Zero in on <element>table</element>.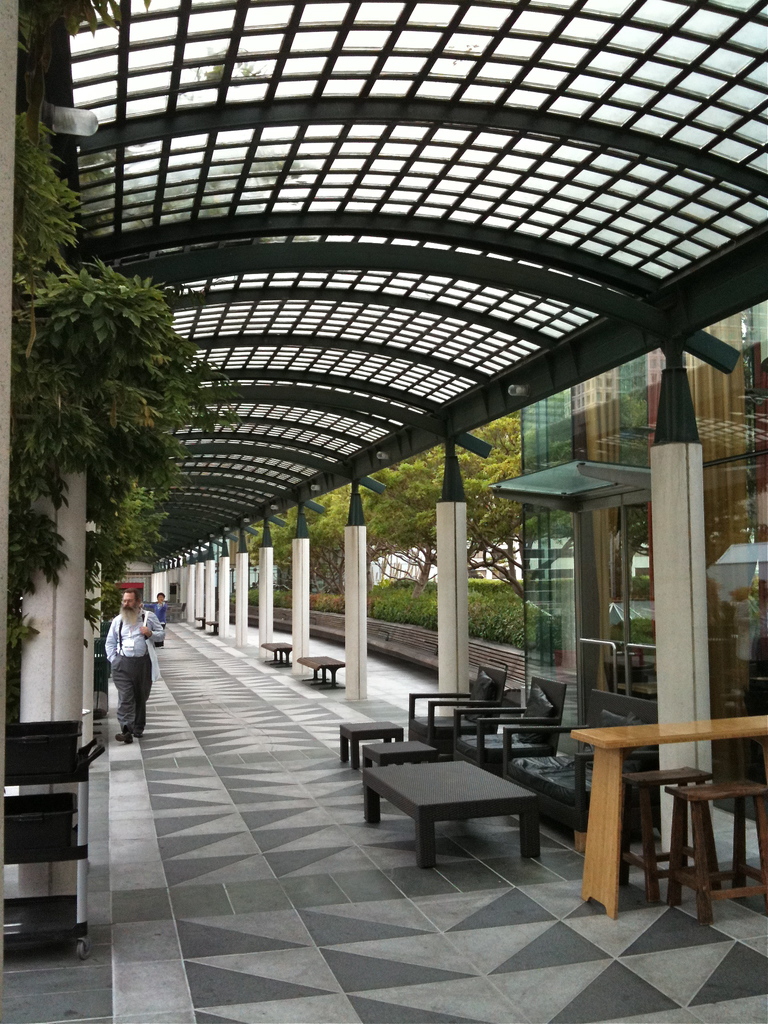
Zeroed in: [338, 719, 404, 770].
